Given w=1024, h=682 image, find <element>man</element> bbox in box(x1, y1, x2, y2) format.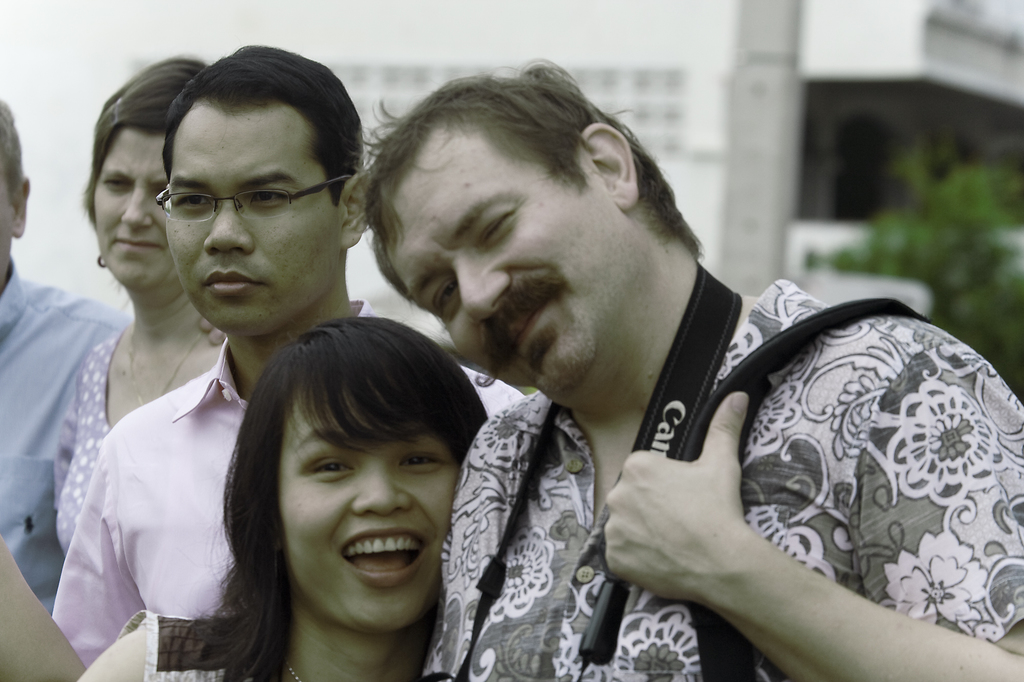
box(0, 97, 134, 617).
